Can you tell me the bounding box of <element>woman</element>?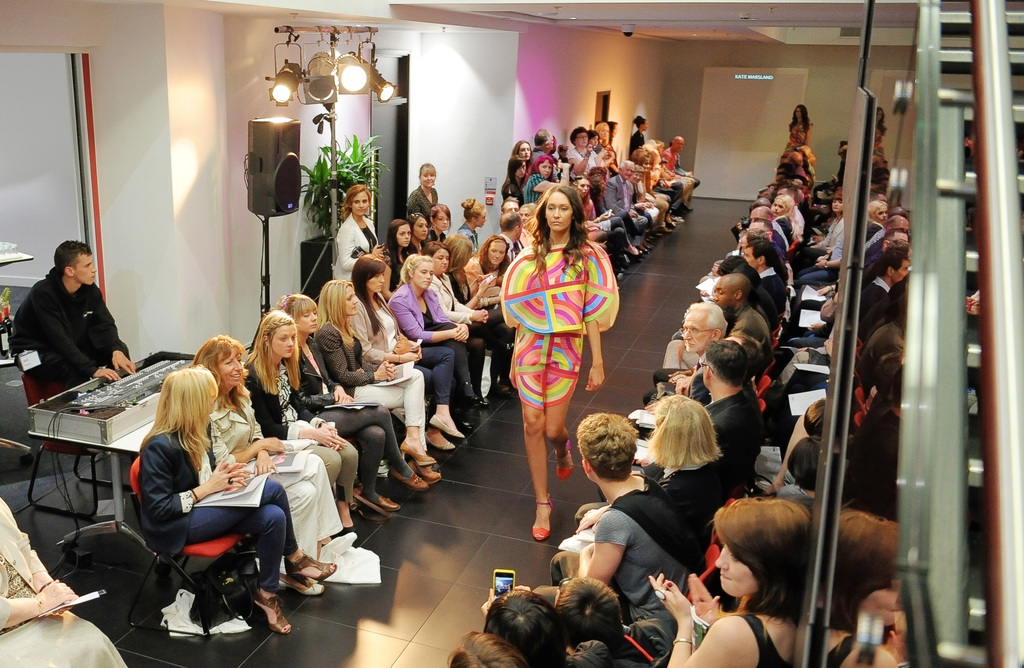
left=767, top=192, right=801, bottom=238.
